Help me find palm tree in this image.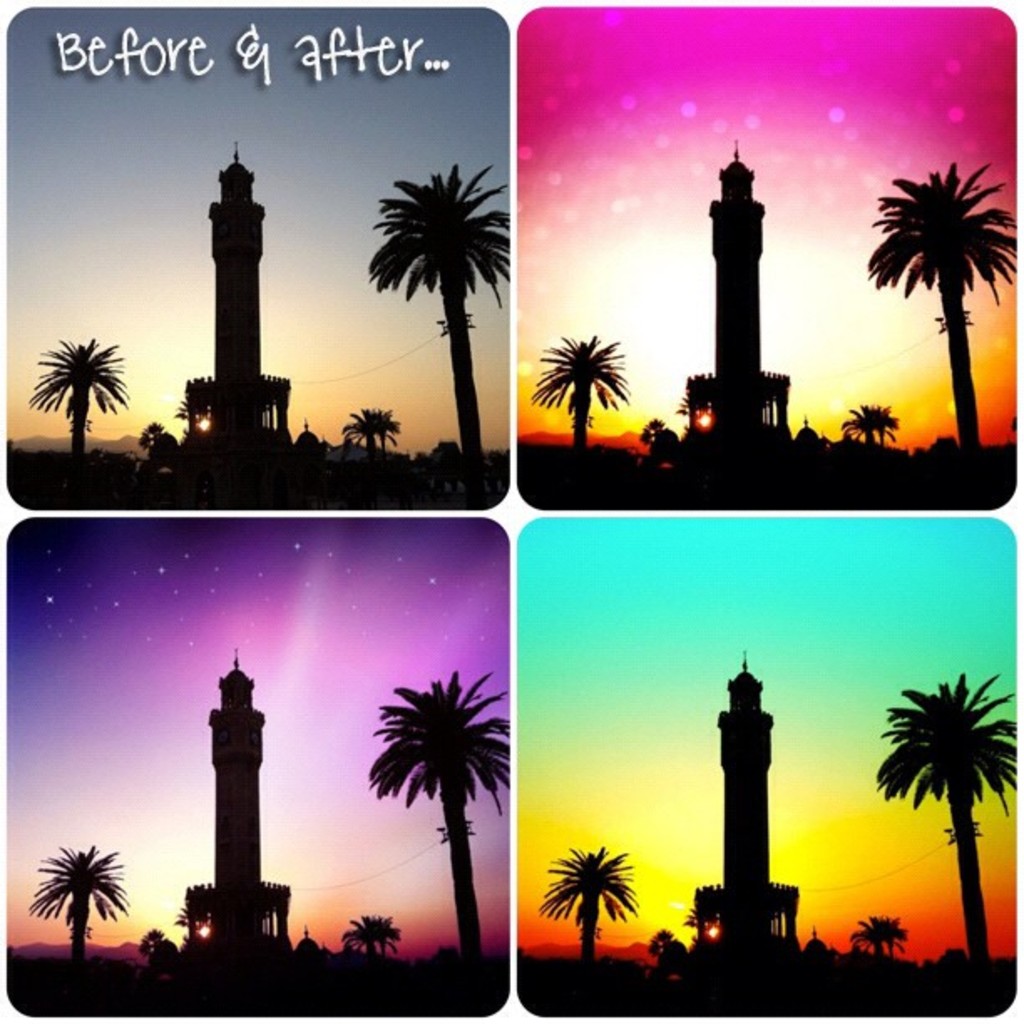
Found it: x1=139 y1=415 x2=172 y2=455.
